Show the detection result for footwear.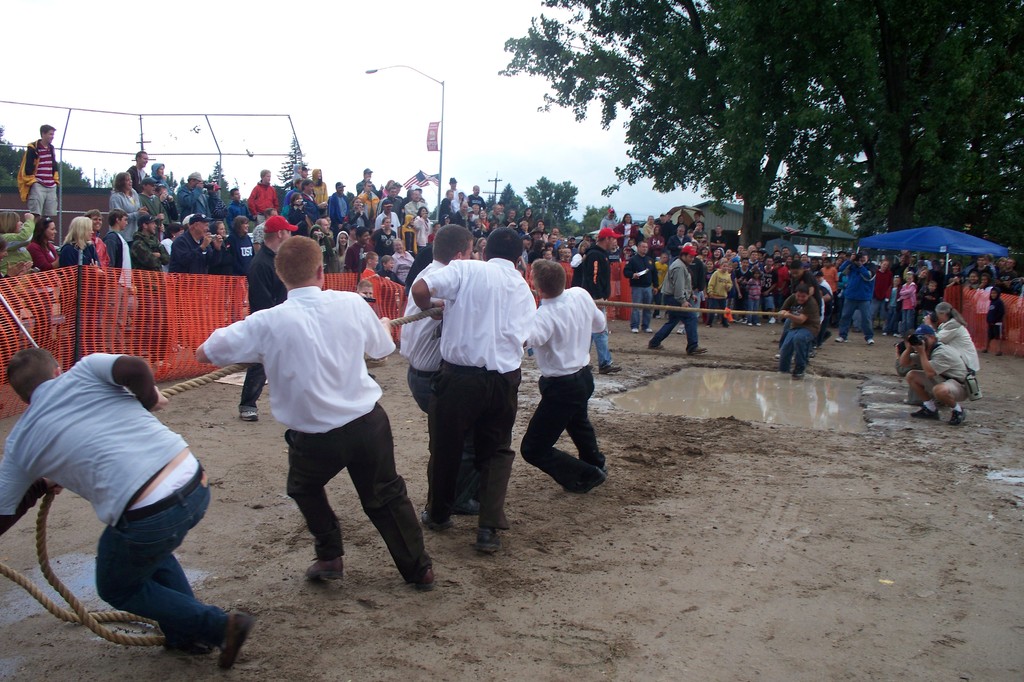
[left=473, top=527, right=499, bottom=552].
